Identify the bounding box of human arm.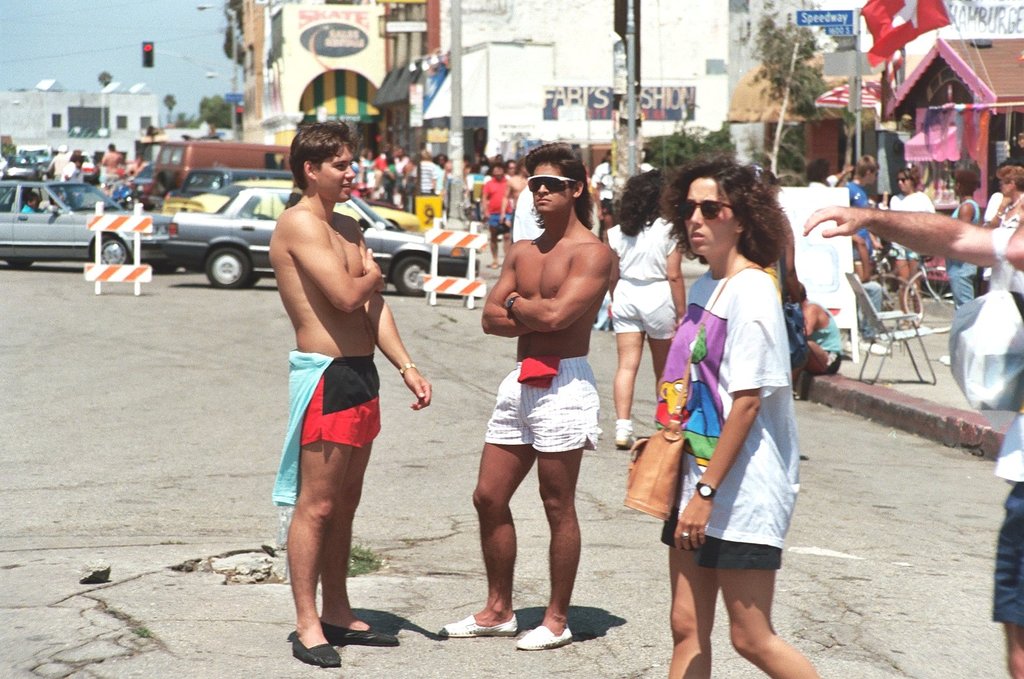
<region>607, 229, 622, 286</region>.
